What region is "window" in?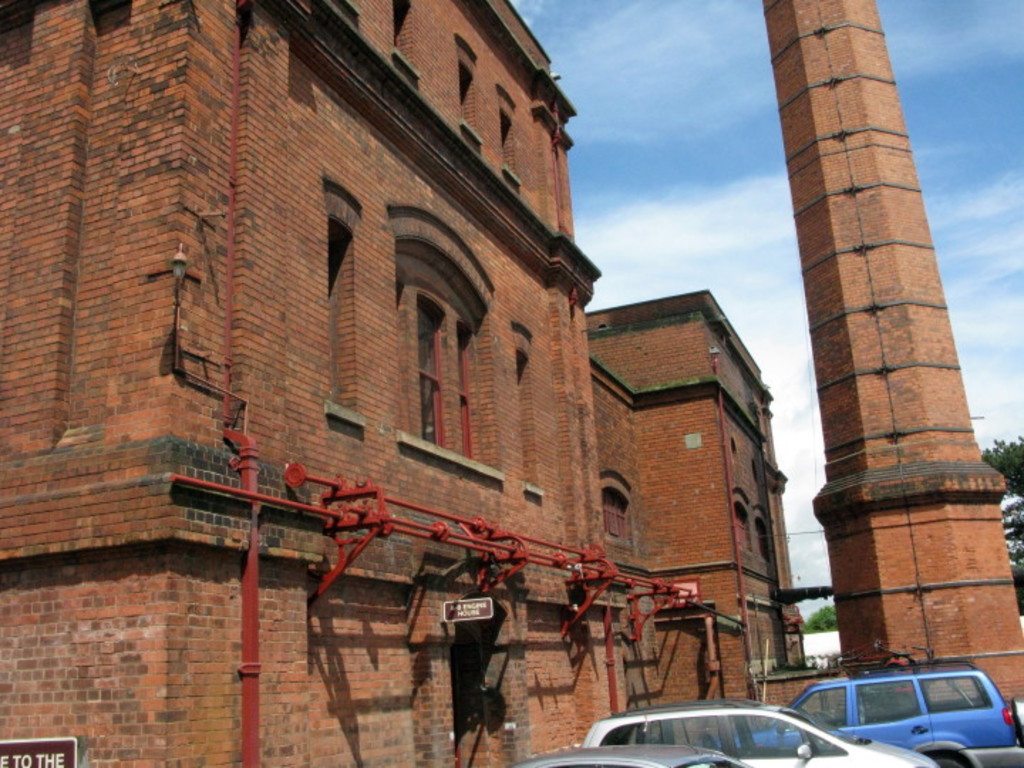
732/499/750/549.
